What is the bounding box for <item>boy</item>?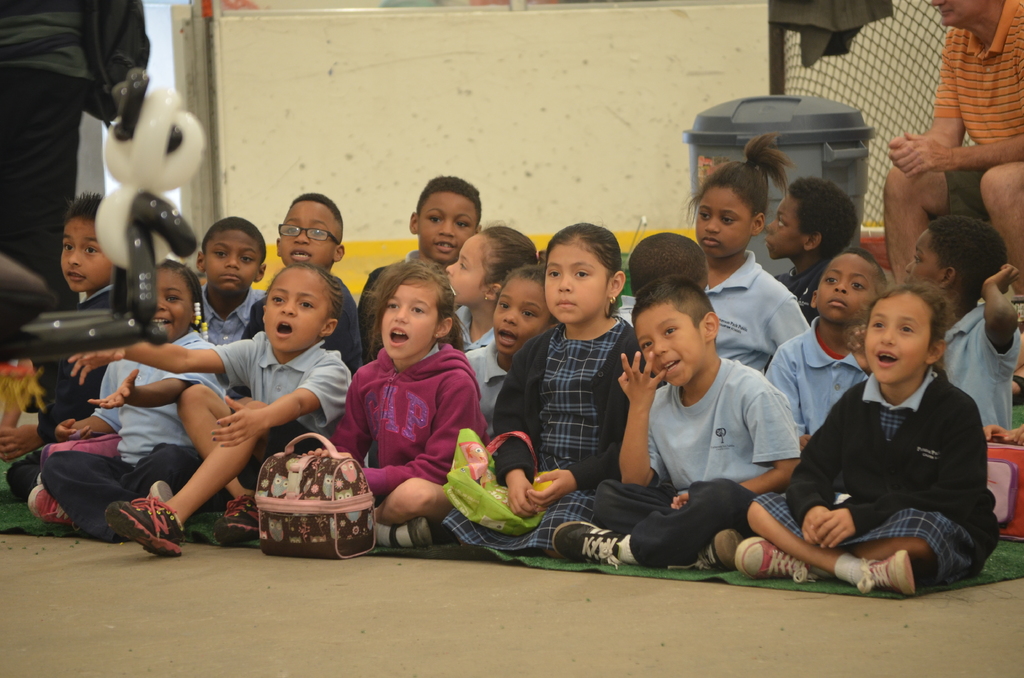
{"x1": 354, "y1": 167, "x2": 484, "y2": 304}.
